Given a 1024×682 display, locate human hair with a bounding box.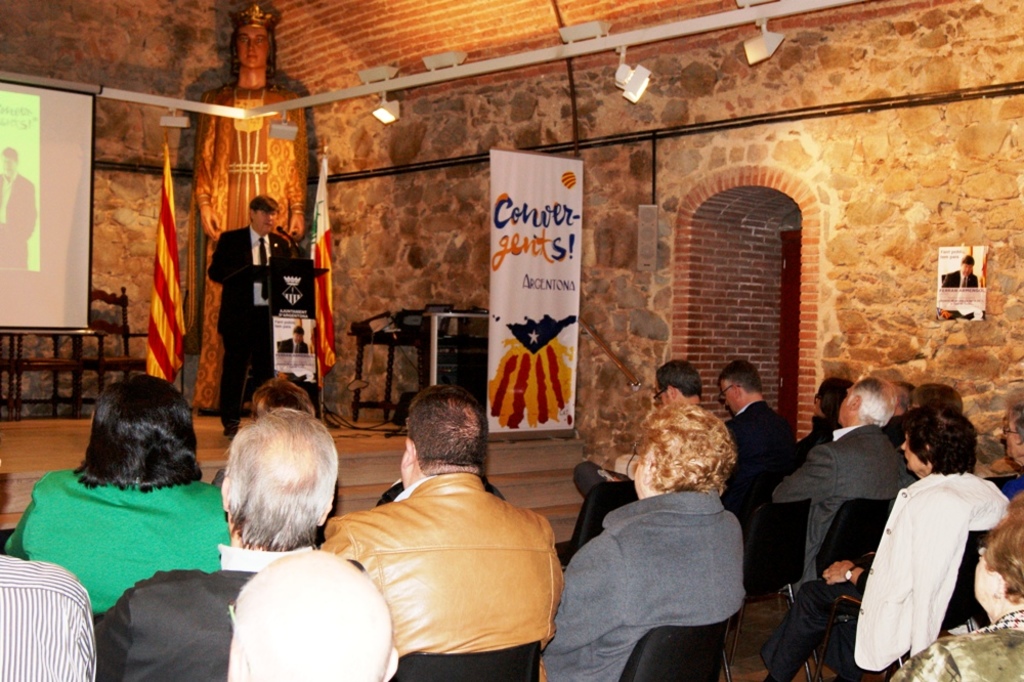
Located: (985,493,1023,602).
